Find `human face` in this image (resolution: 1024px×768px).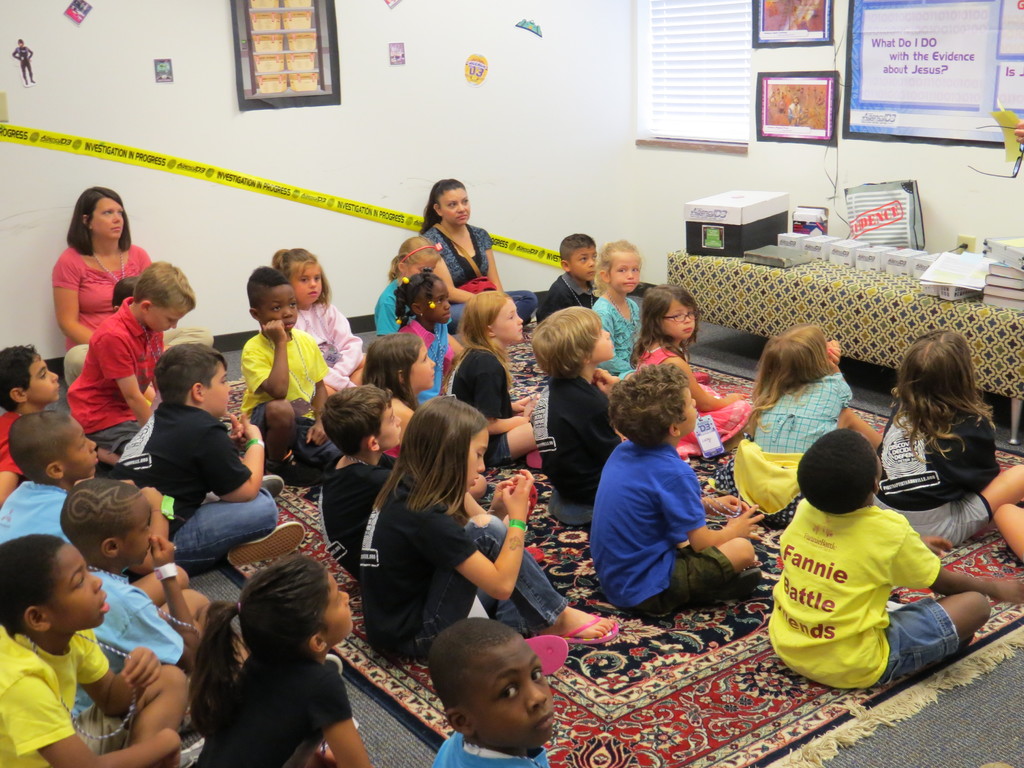
select_region(332, 575, 354, 637).
